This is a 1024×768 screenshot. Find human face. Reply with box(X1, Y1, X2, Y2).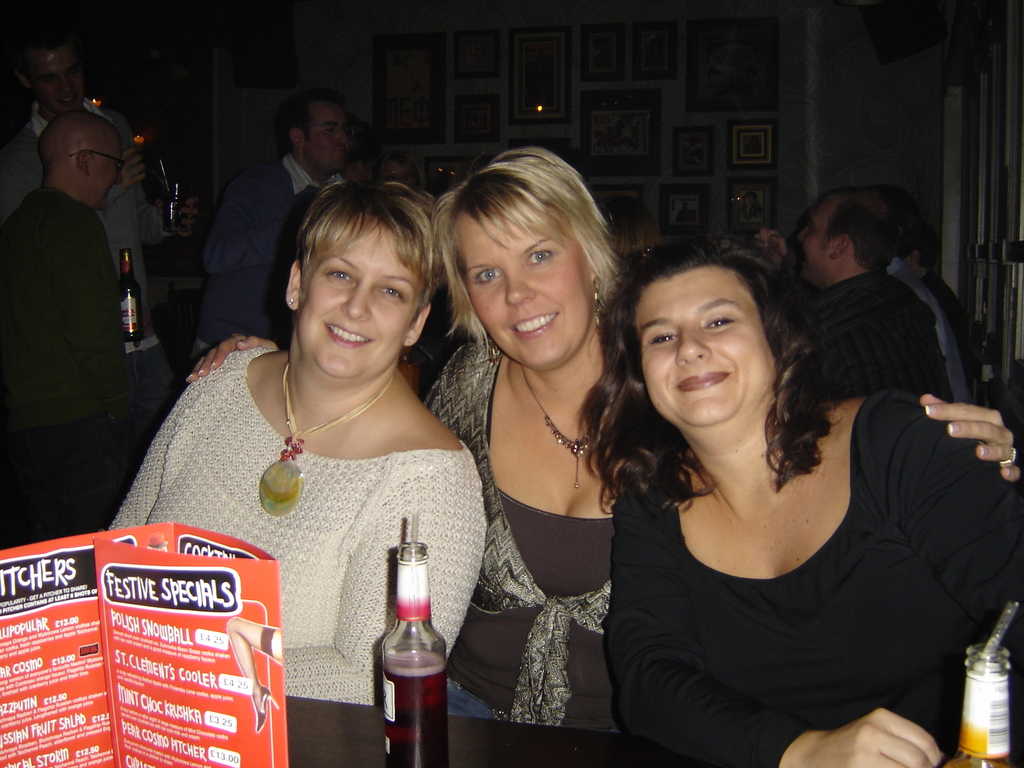
box(795, 196, 830, 278).
